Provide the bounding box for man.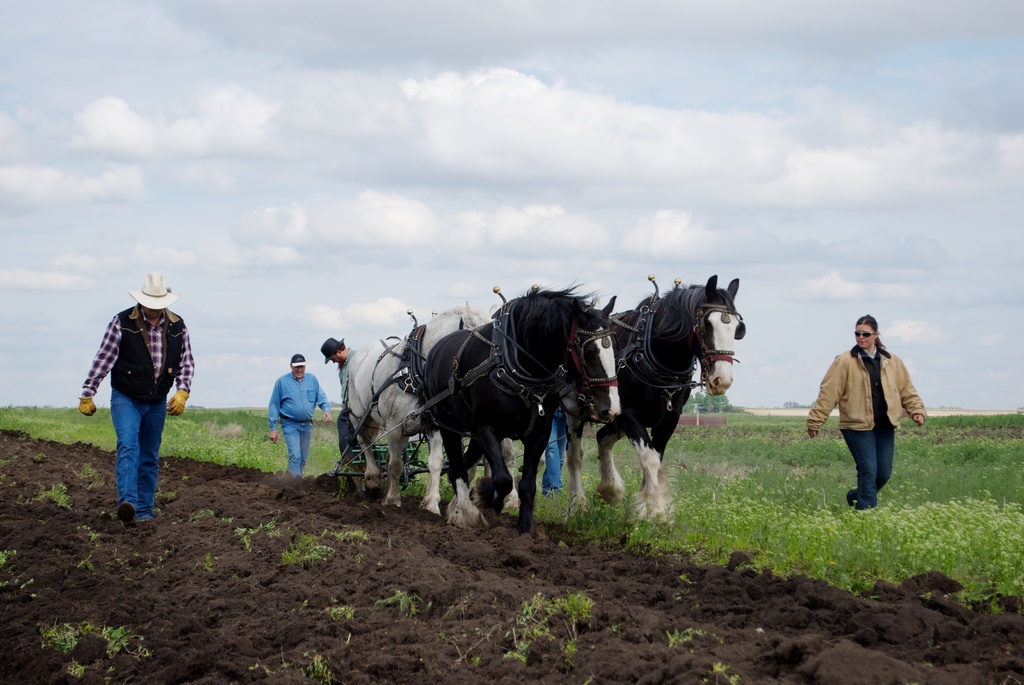
pyautogui.locateOnScreen(267, 349, 332, 473).
